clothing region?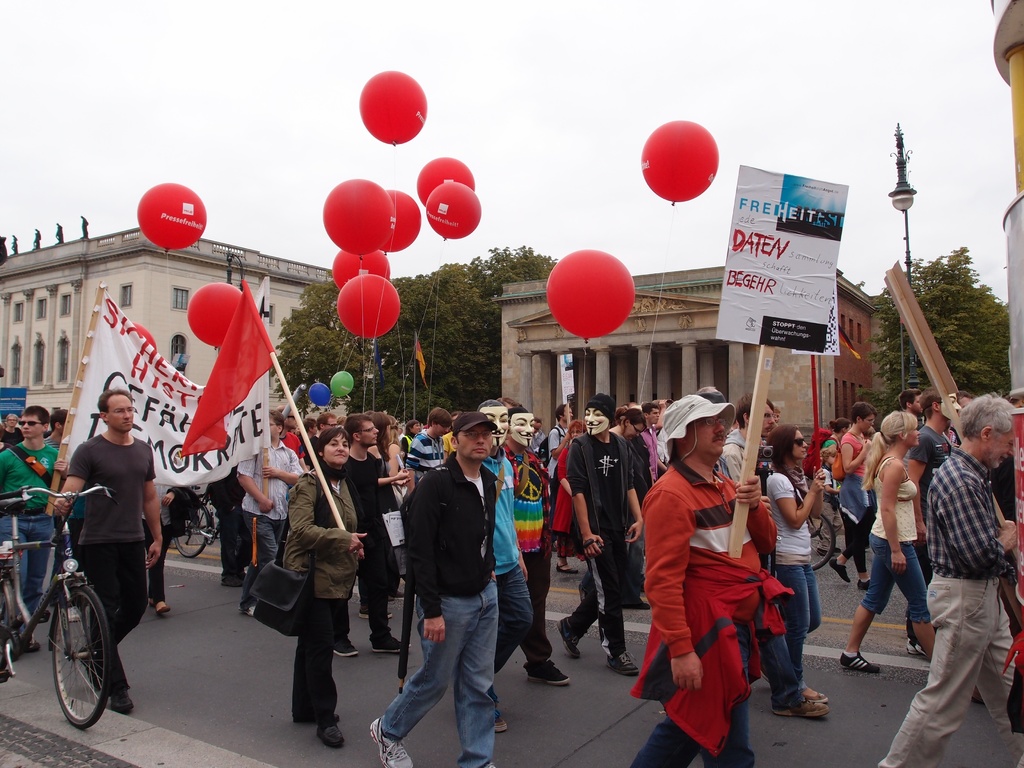
x1=223, y1=434, x2=303, y2=614
